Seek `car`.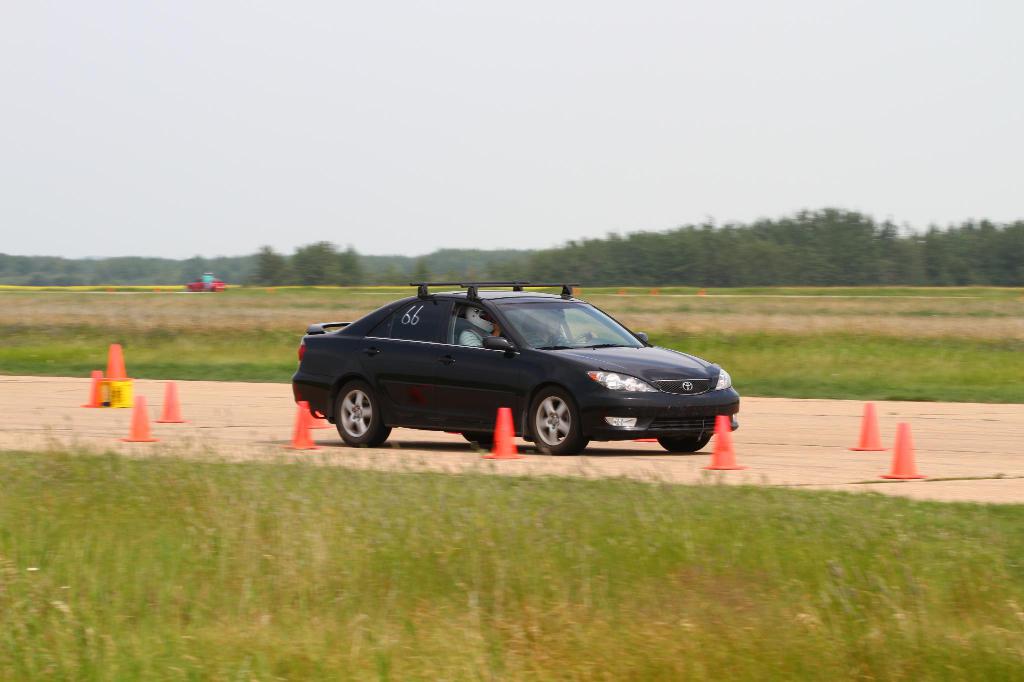
box(289, 279, 740, 456).
